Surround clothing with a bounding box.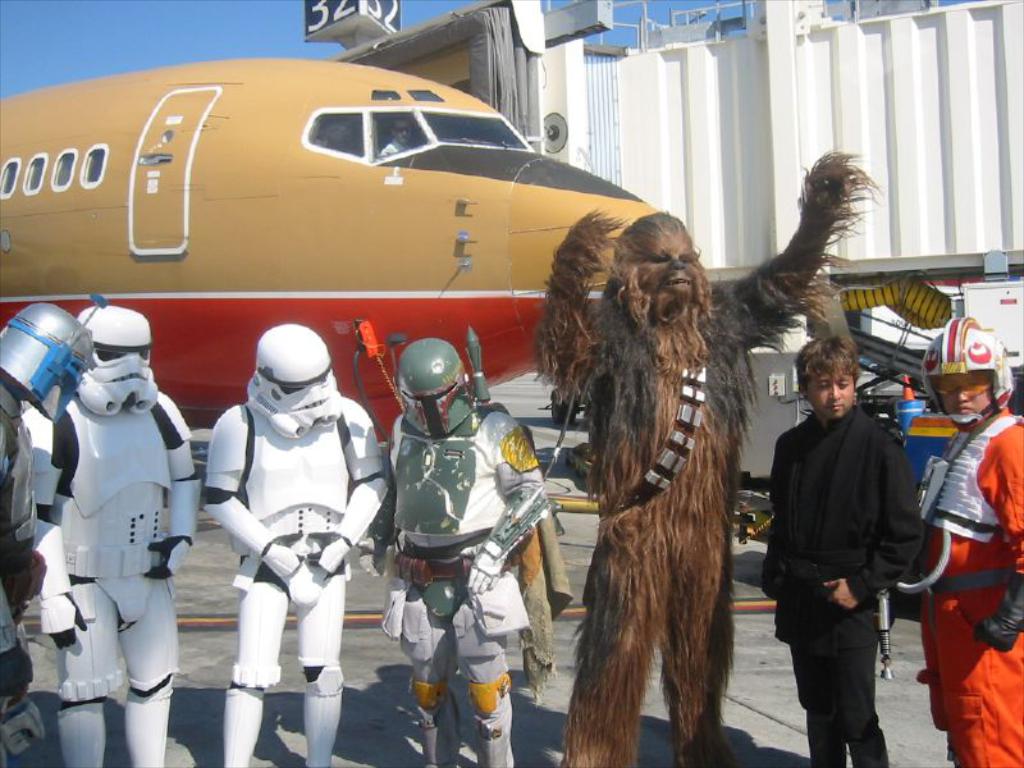
(41,384,200,712).
